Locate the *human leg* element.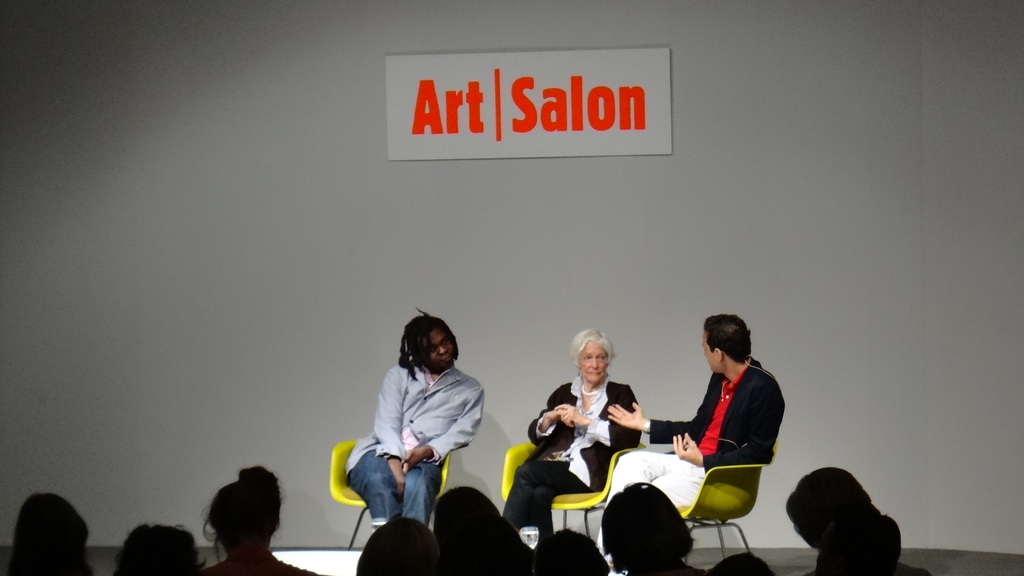
Element bbox: bbox=[406, 460, 437, 528].
